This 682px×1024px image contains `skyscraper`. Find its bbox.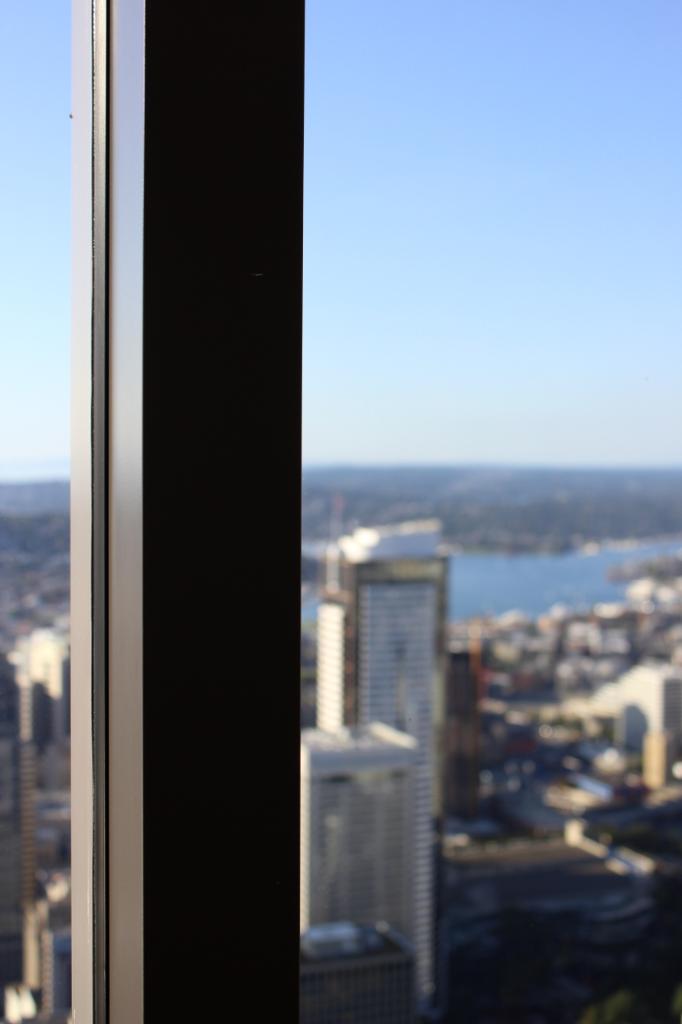
(320,510,461,892).
